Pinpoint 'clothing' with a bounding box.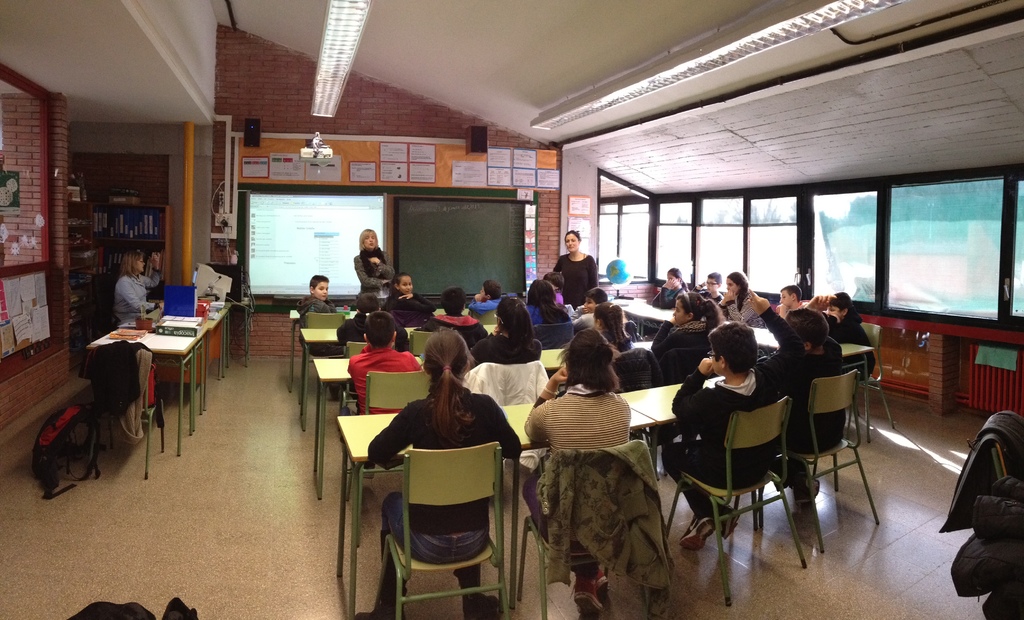
554, 288, 561, 309.
